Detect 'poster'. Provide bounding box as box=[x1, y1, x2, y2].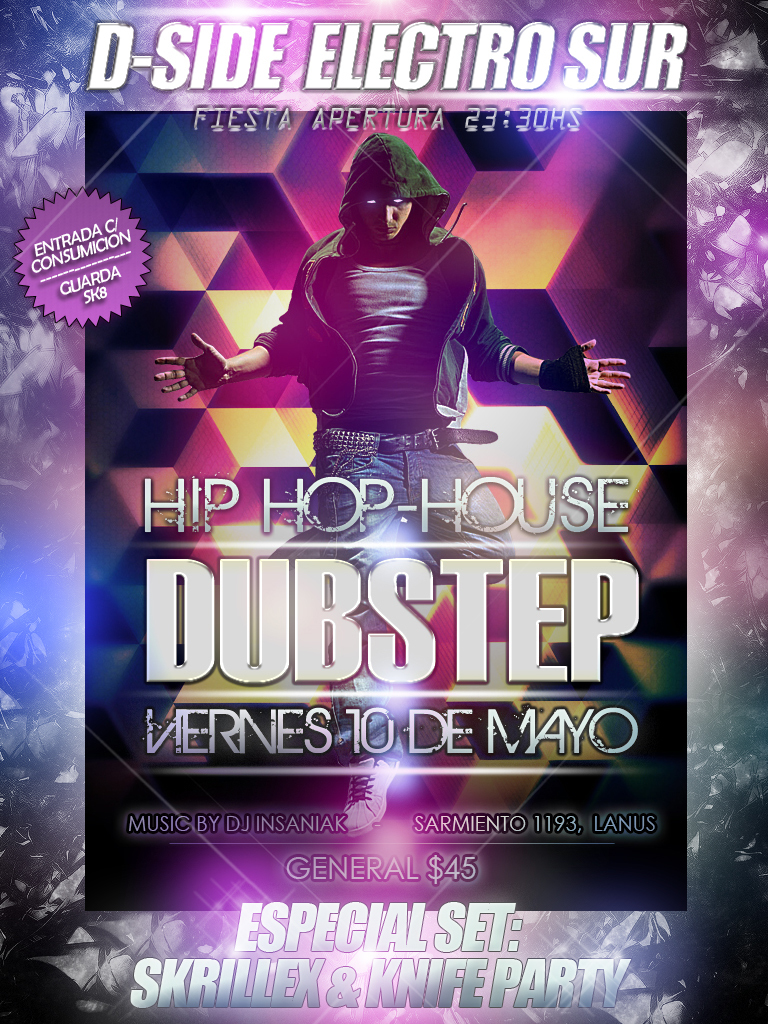
box=[0, 0, 767, 1023].
